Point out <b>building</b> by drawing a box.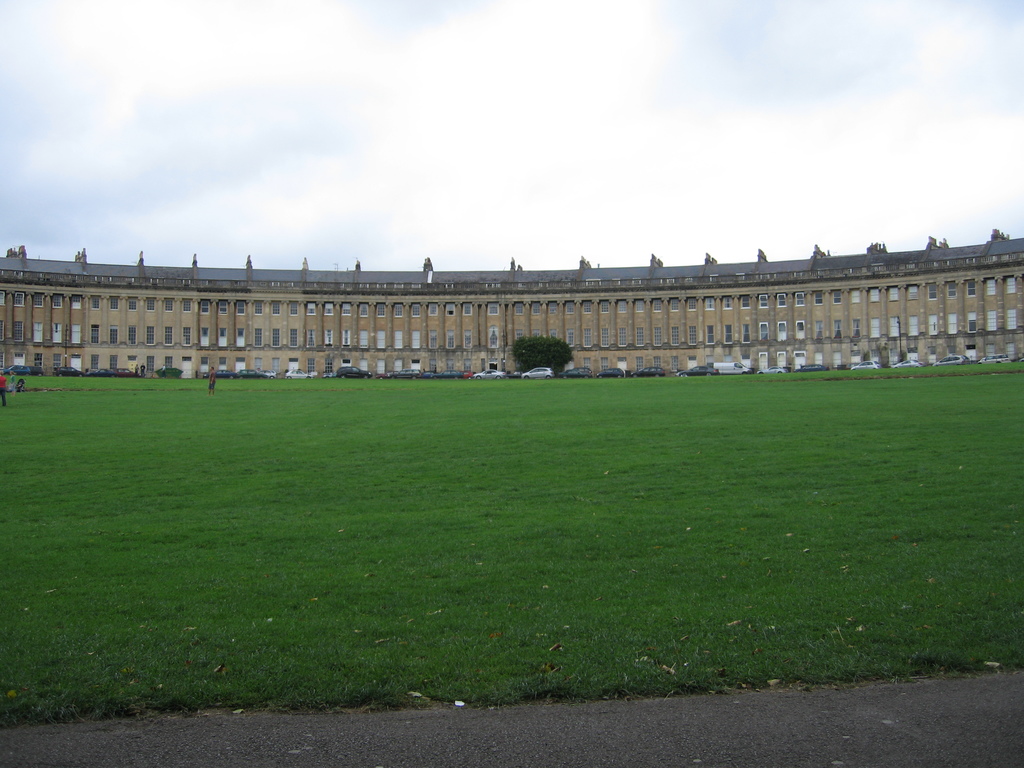
region(0, 230, 1023, 378).
